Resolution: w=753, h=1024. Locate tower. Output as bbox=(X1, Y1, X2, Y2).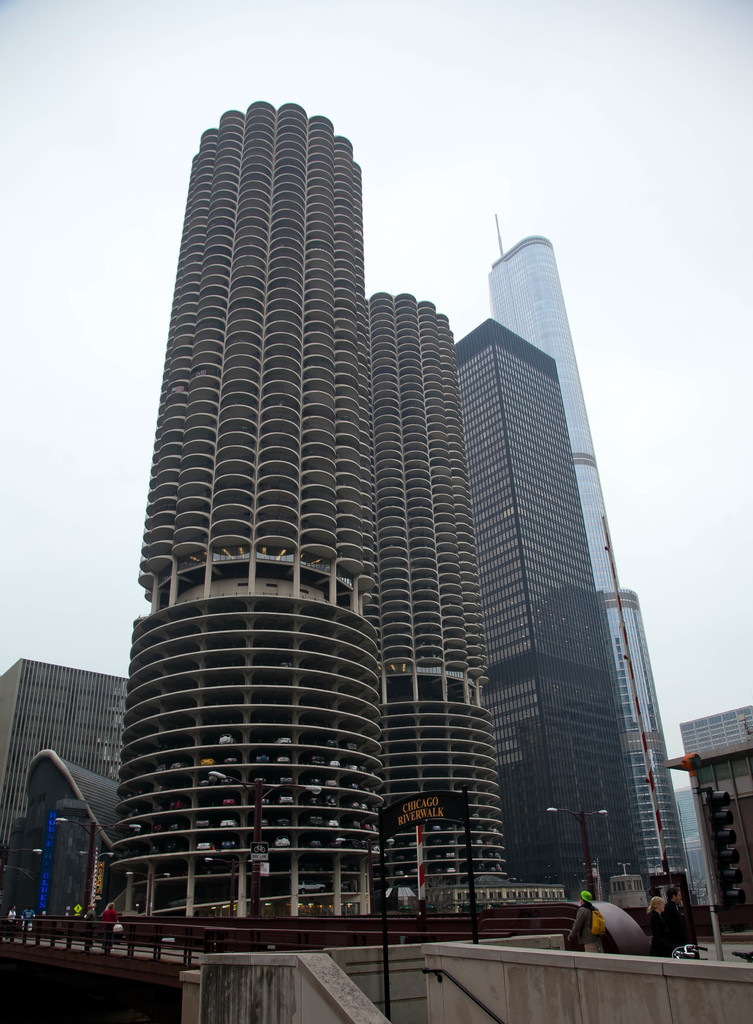
bbox=(680, 696, 752, 937).
